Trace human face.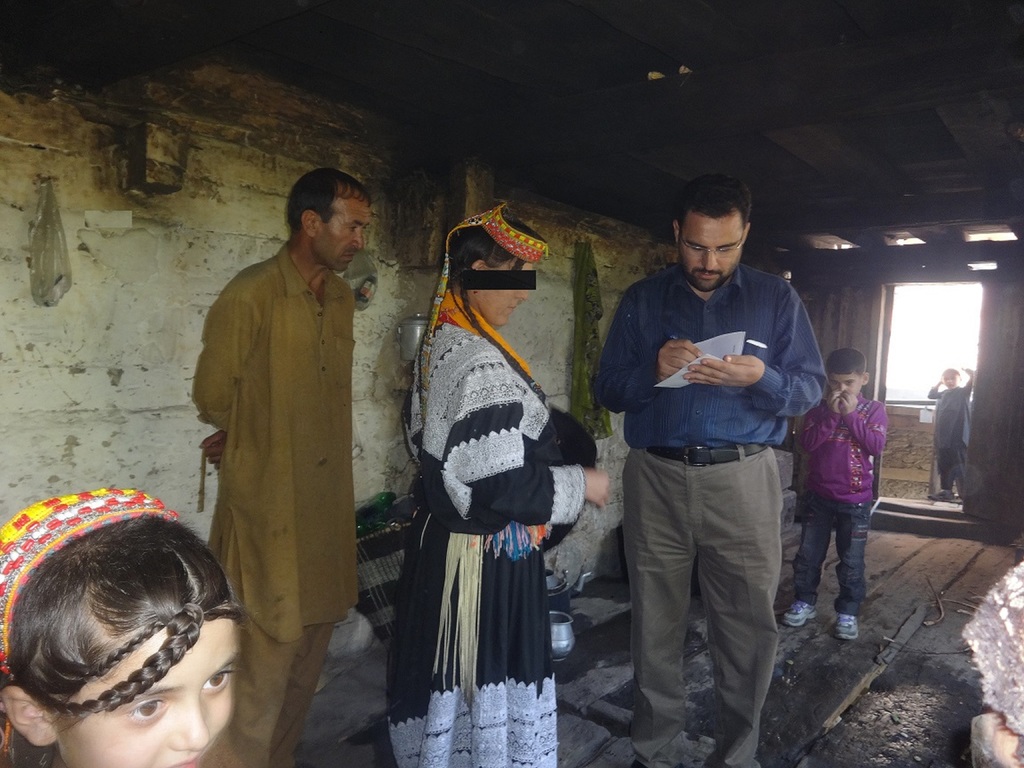
Traced to (left=942, top=371, right=962, bottom=392).
